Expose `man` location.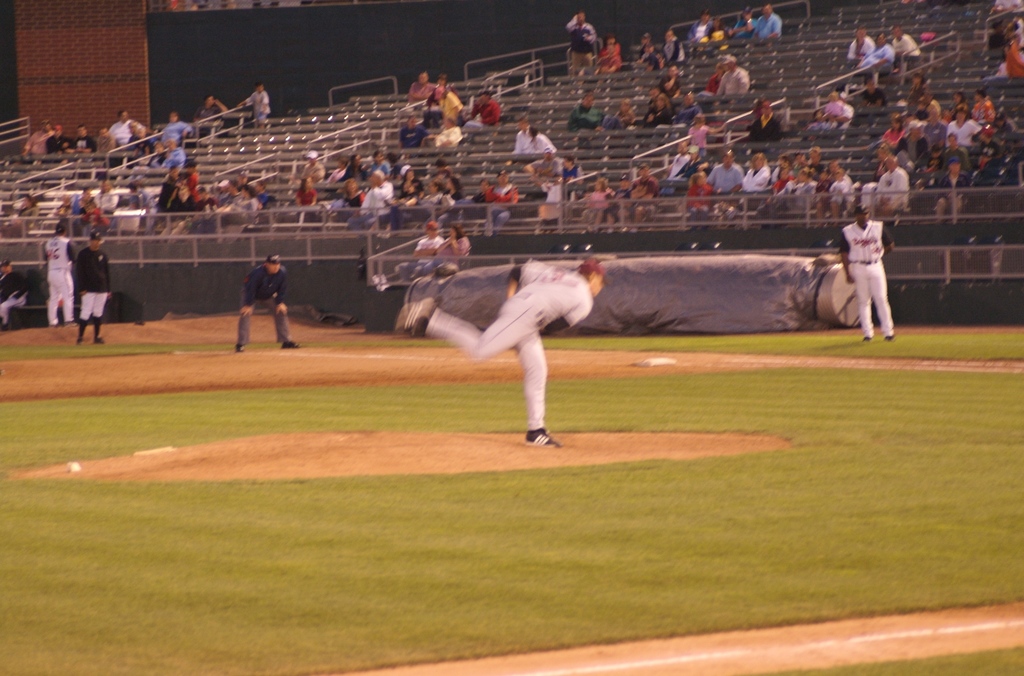
Exposed at 349/168/390/229.
